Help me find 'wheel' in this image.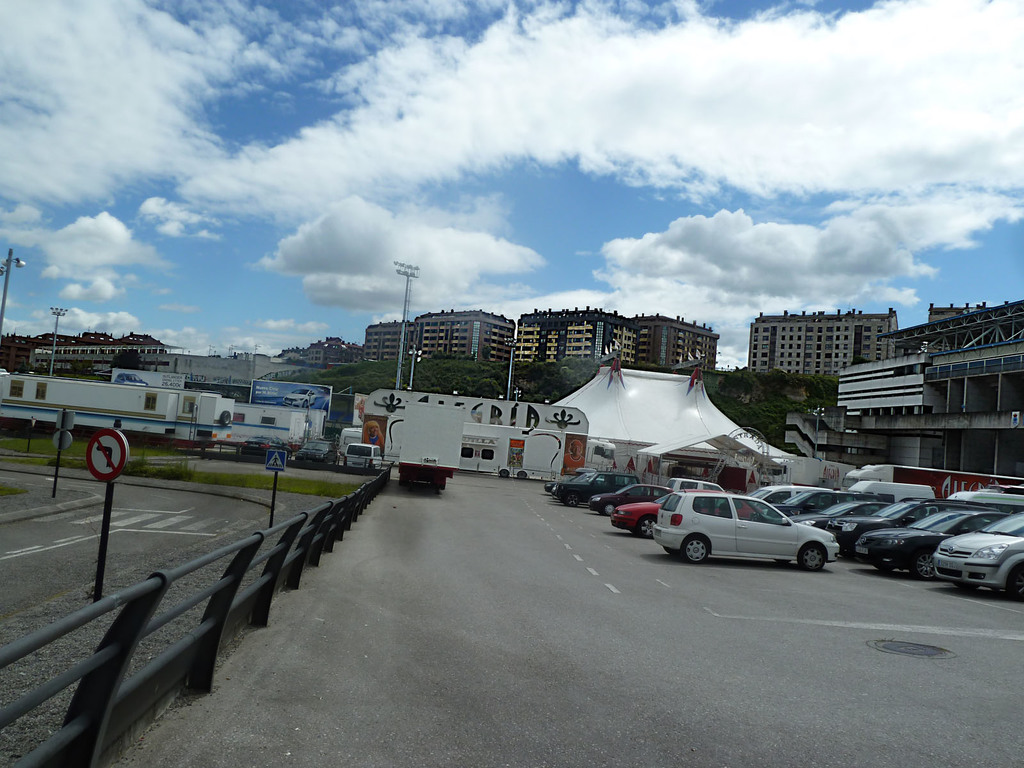
Found it: <region>638, 518, 657, 539</region>.
